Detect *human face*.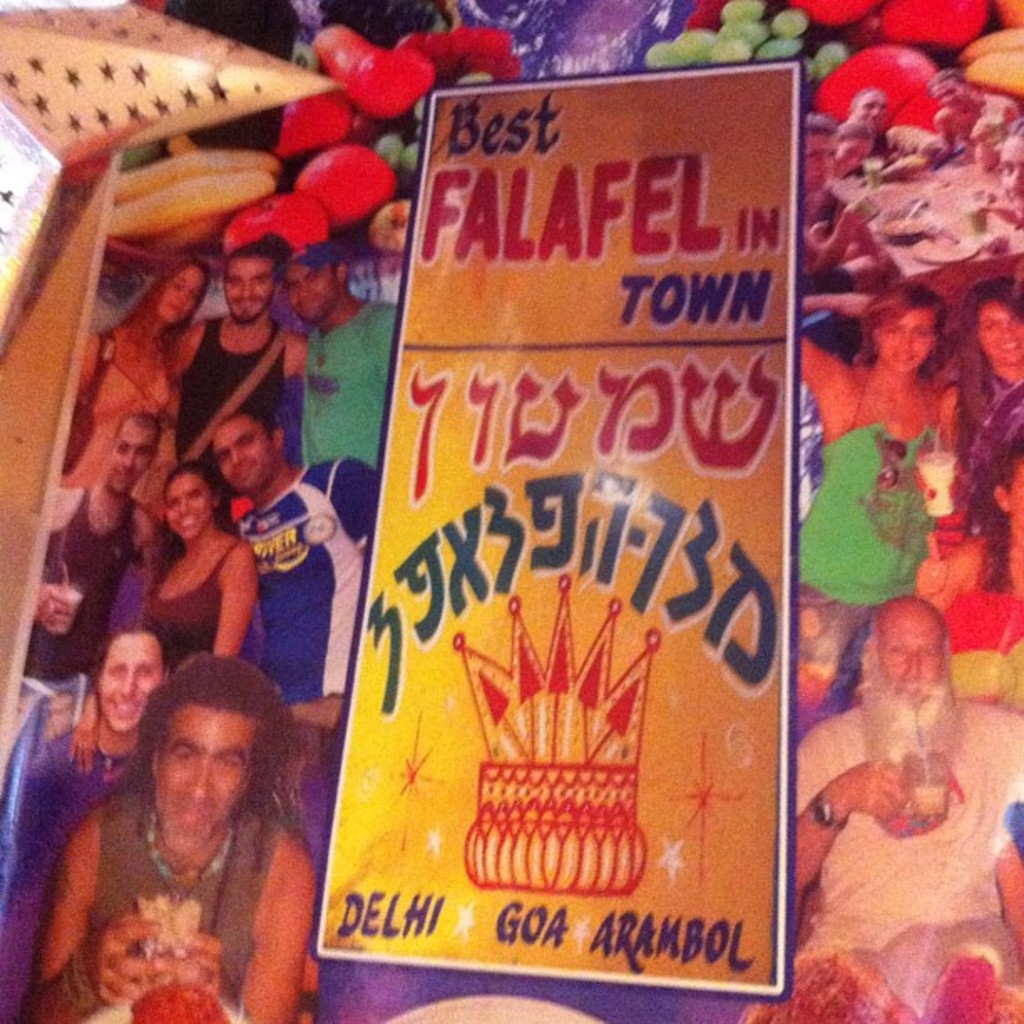
Detected at left=209, top=249, right=274, bottom=331.
